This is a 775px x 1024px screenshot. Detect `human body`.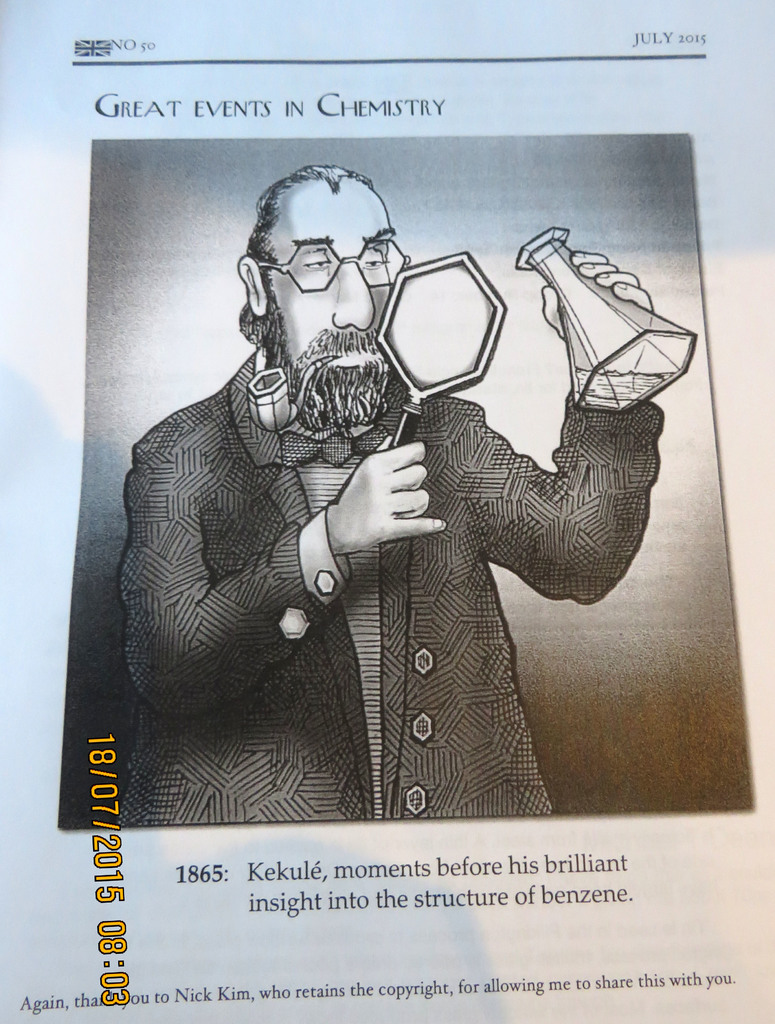
bbox=(114, 156, 702, 820).
